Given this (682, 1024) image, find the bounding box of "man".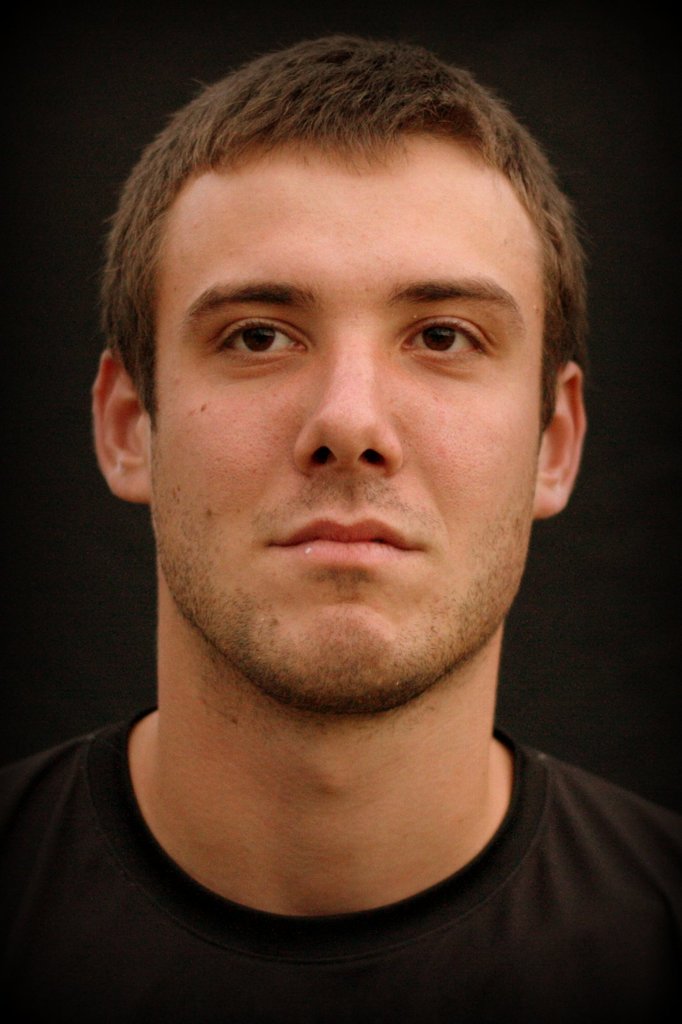
0:40:681:1020.
